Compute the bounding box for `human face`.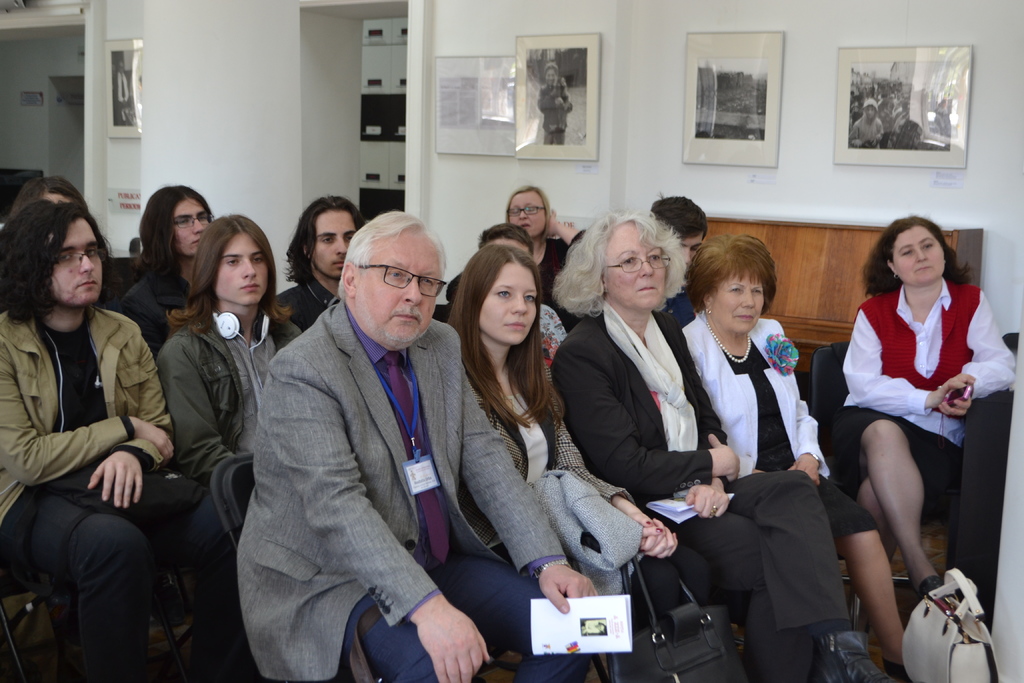
46/218/106/308.
